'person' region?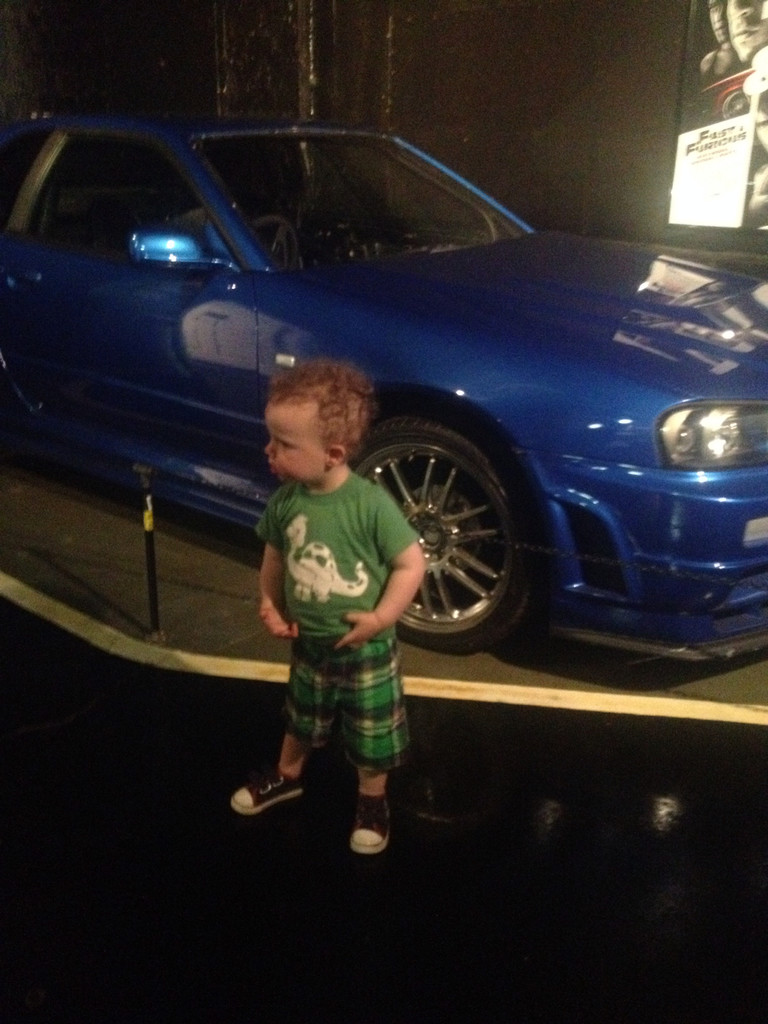
select_region(248, 386, 417, 852)
